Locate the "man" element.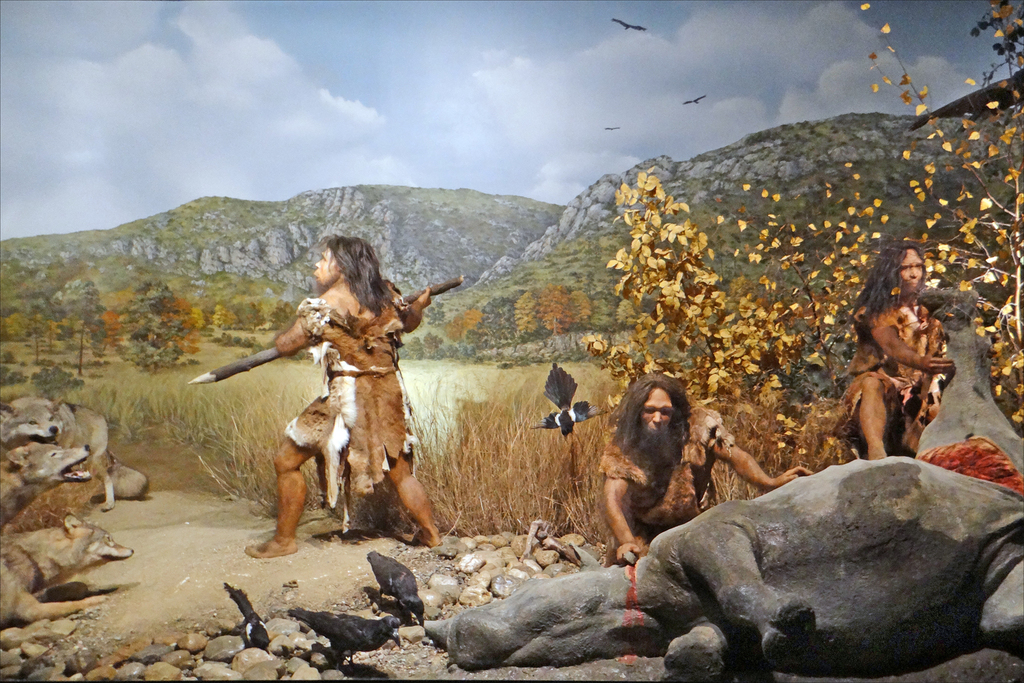
Element bbox: <region>596, 366, 813, 563</region>.
